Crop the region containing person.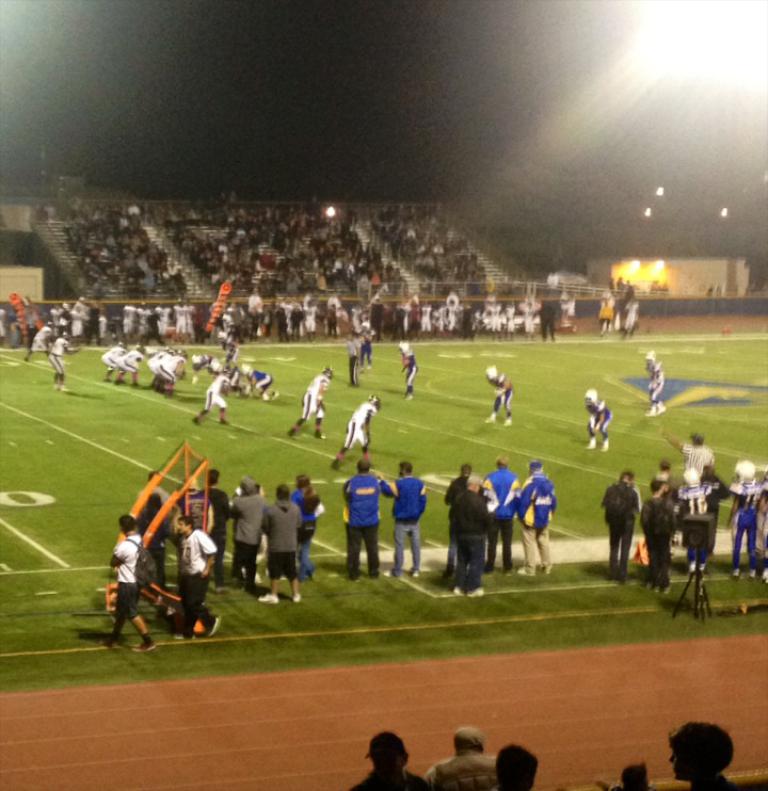
Crop region: [145,473,170,565].
